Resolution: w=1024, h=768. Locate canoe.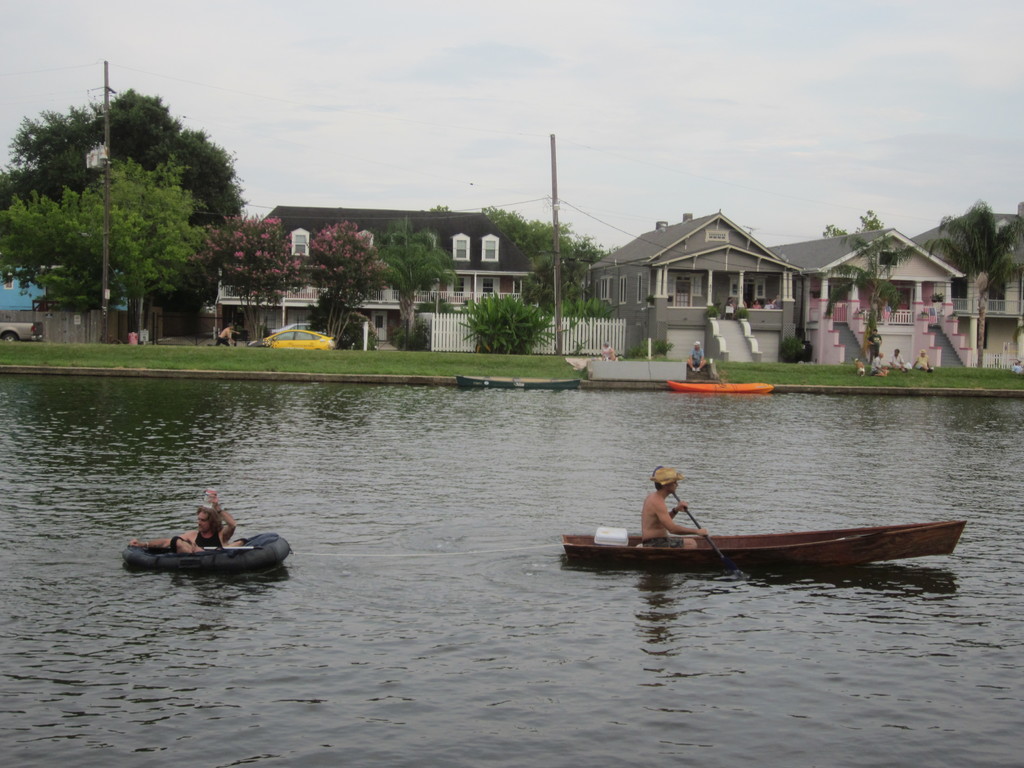
{"left": 558, "top": 517, "right": 970, "bottom": 548}.
